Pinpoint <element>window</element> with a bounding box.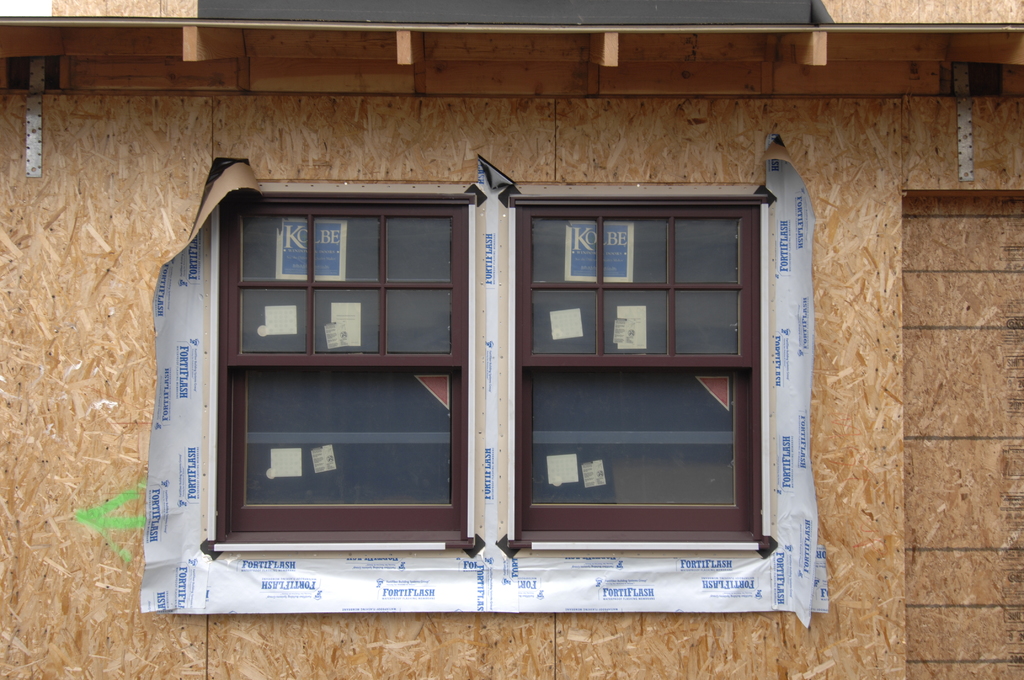
[198, 177, 776, 552].
